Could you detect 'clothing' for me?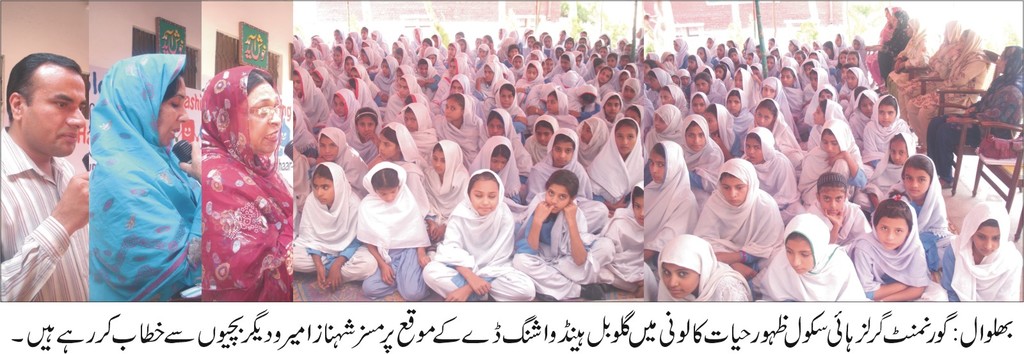
Detection result: box(292, 101, 312, 146).
